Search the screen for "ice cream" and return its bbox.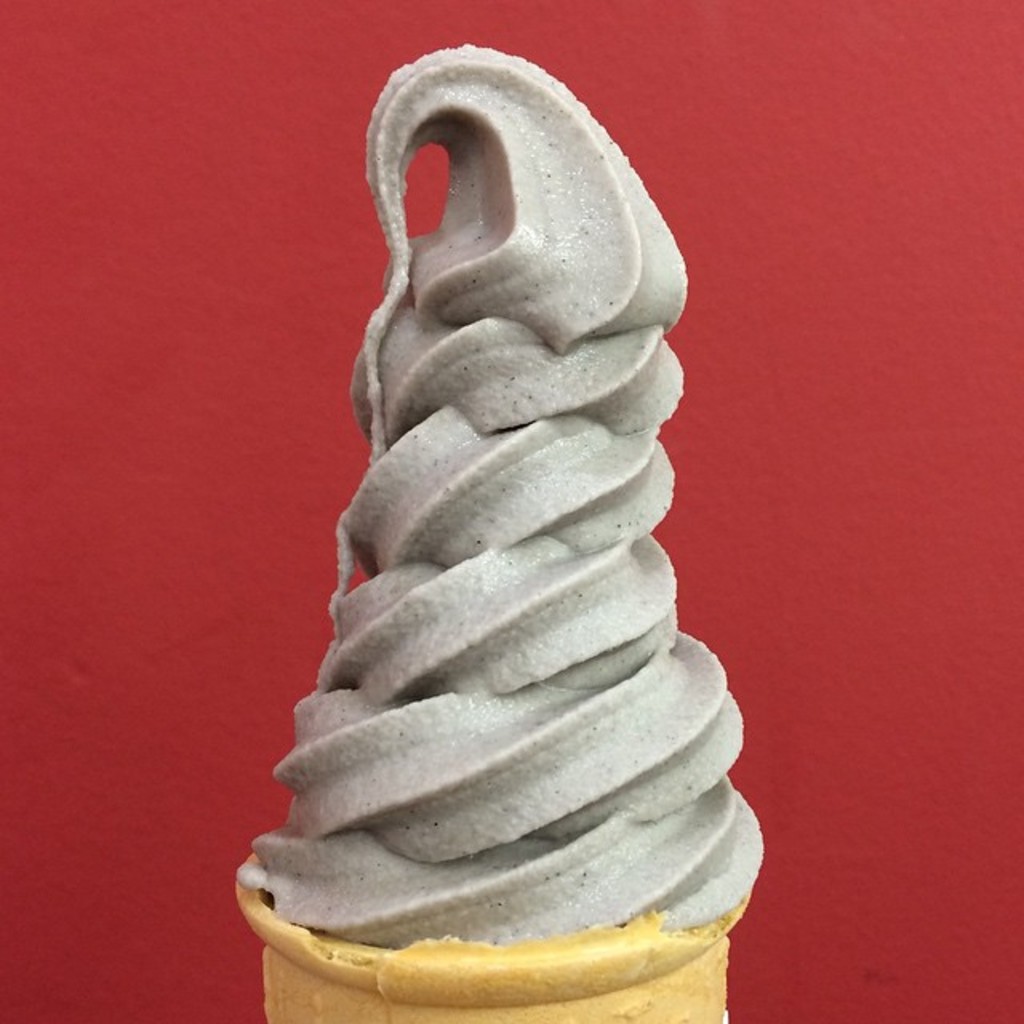
Found: (left=242, top=110, right=808, bottom=938).
